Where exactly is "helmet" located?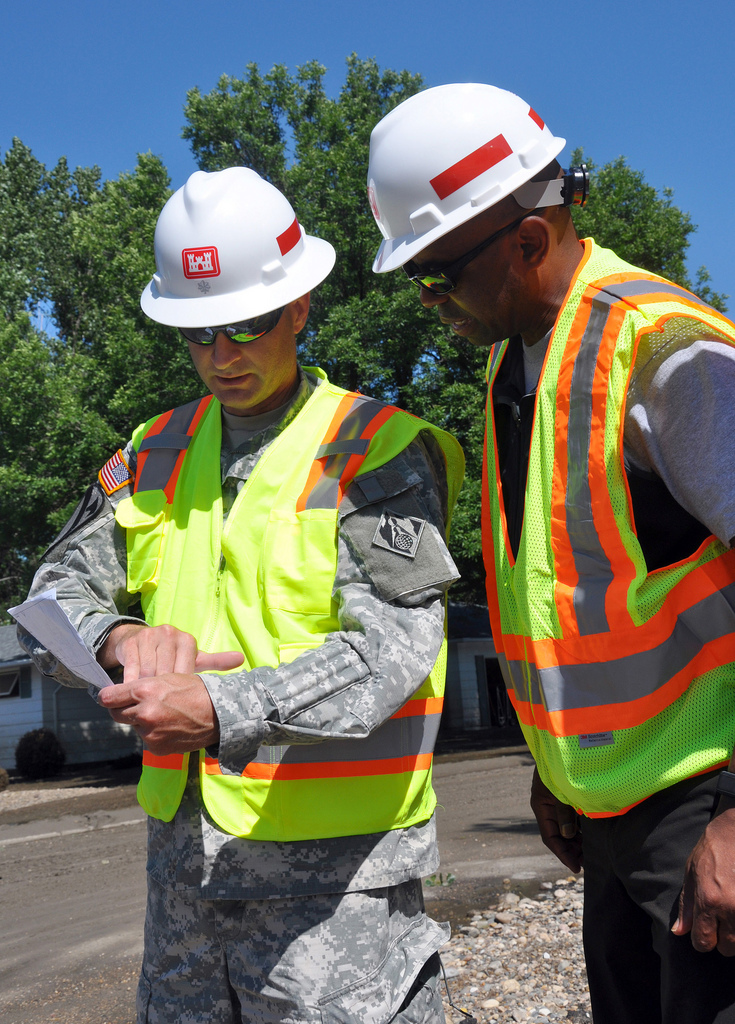
Its bounding box is rect(132, 166, 331, 338).
